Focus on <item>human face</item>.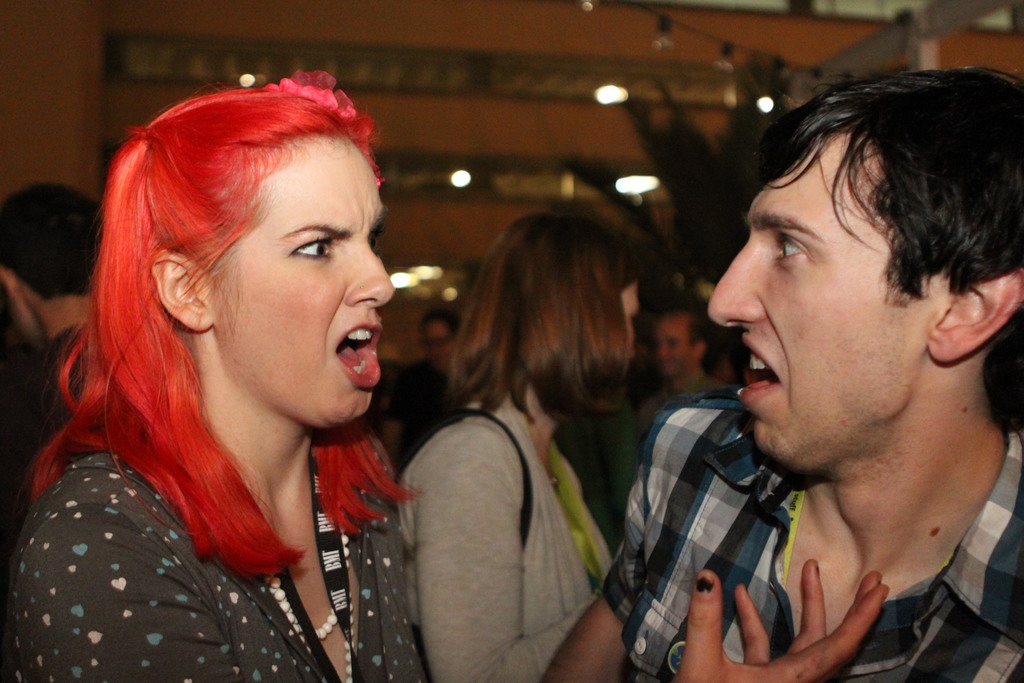
Focused at bbox(620, 282, 640, 362).
